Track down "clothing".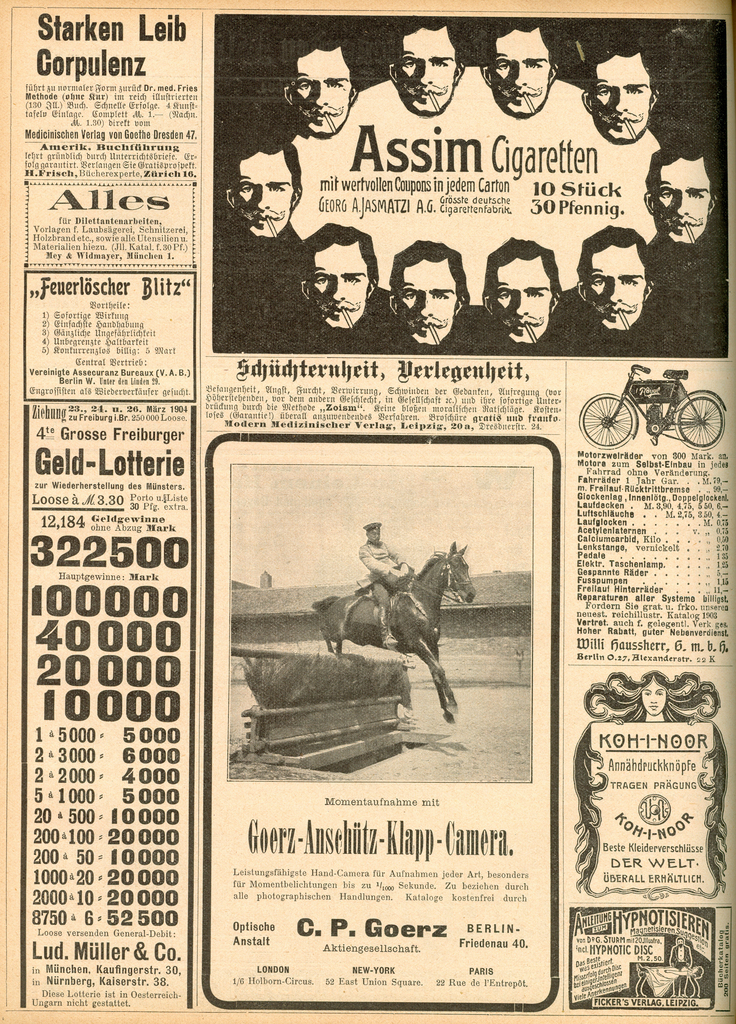
Tracked to detection(353, 541, 421, 630).
